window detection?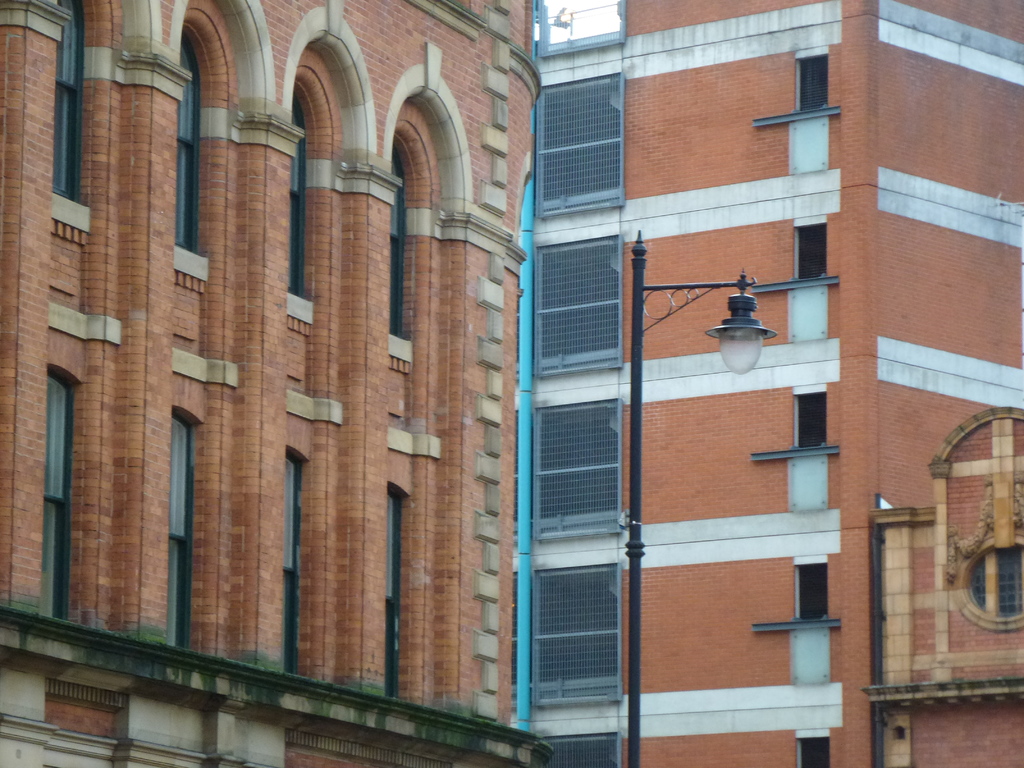
{"x1": 792, "y1": 225, "x2": 831, "y2": 283}
